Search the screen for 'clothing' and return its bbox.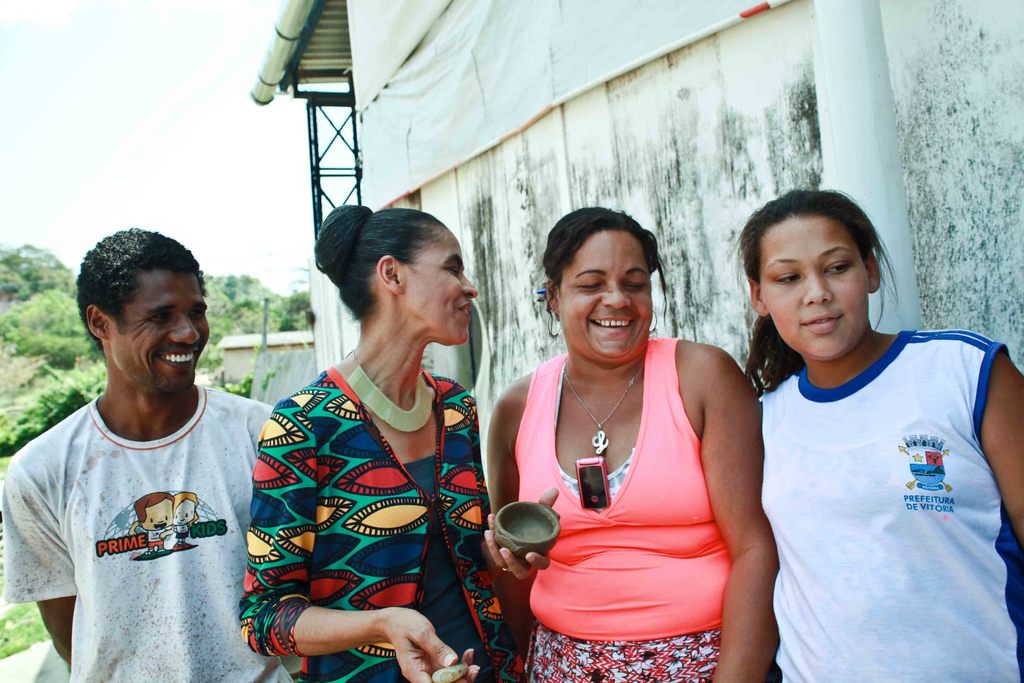
Found: {"left": 239, "top": 310, "right": 499, "bottom": 671}.
